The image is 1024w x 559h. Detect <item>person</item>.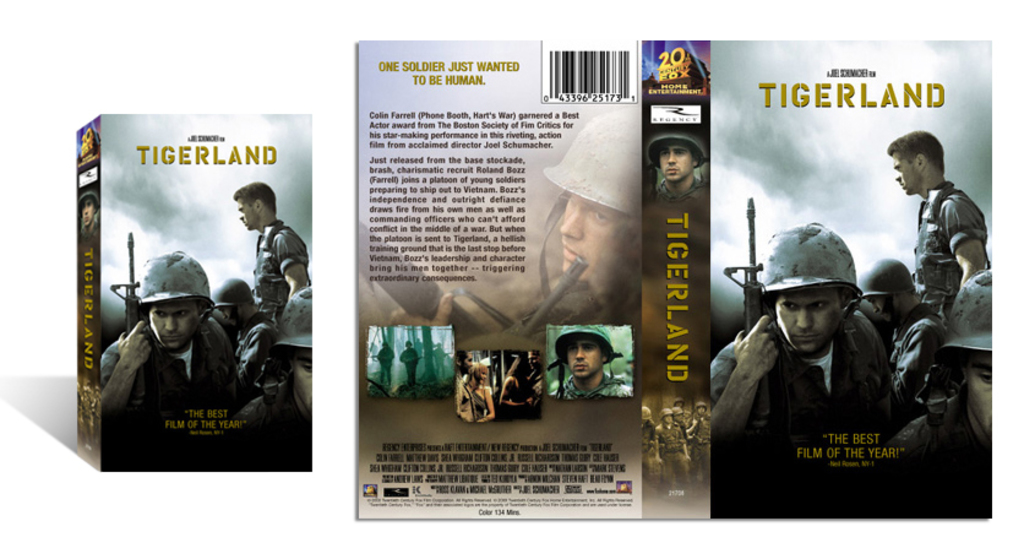
Detection: [x1=642, y1=132, x2=708, y2=197].
